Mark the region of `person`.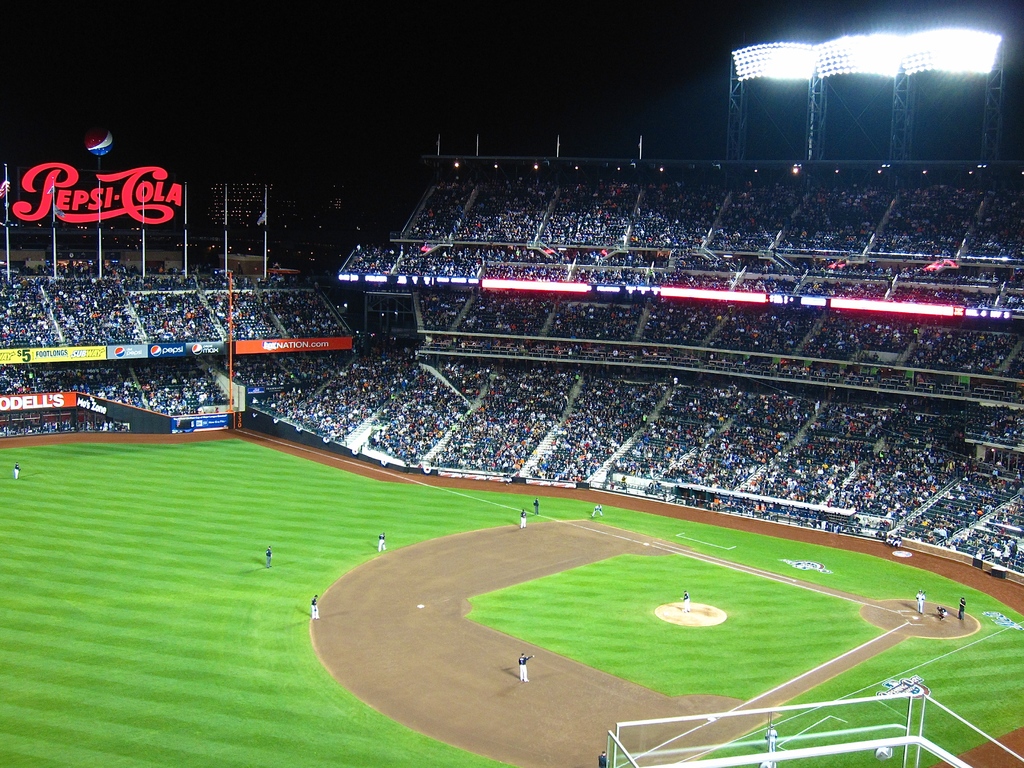
Region: rect(305, 585, 318, 625).
